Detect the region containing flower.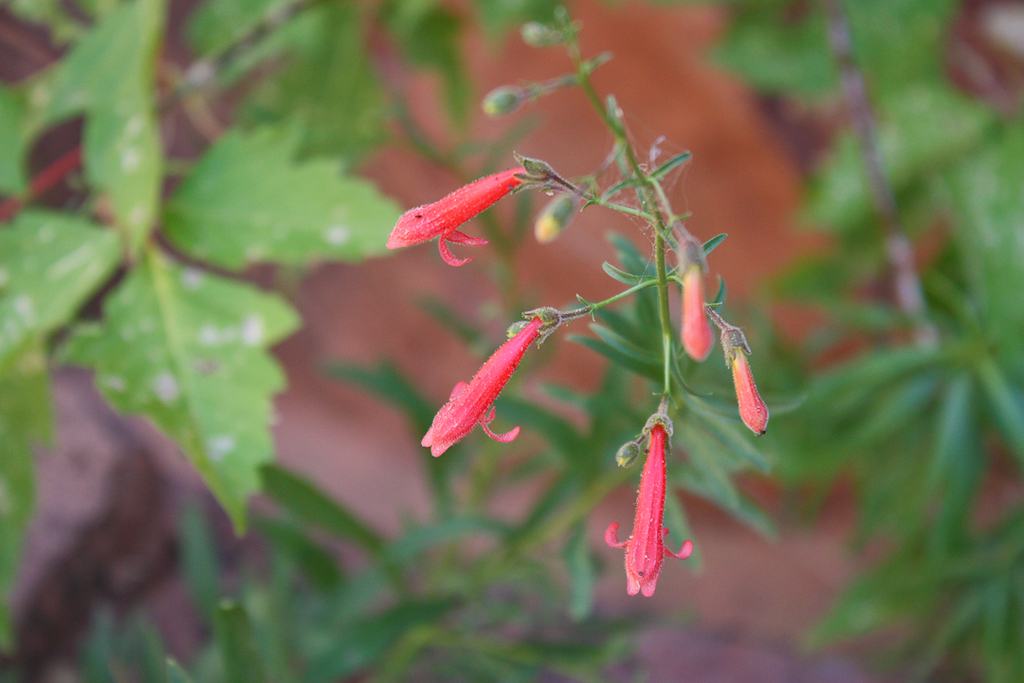
rect(680, 230, 716, 357).
